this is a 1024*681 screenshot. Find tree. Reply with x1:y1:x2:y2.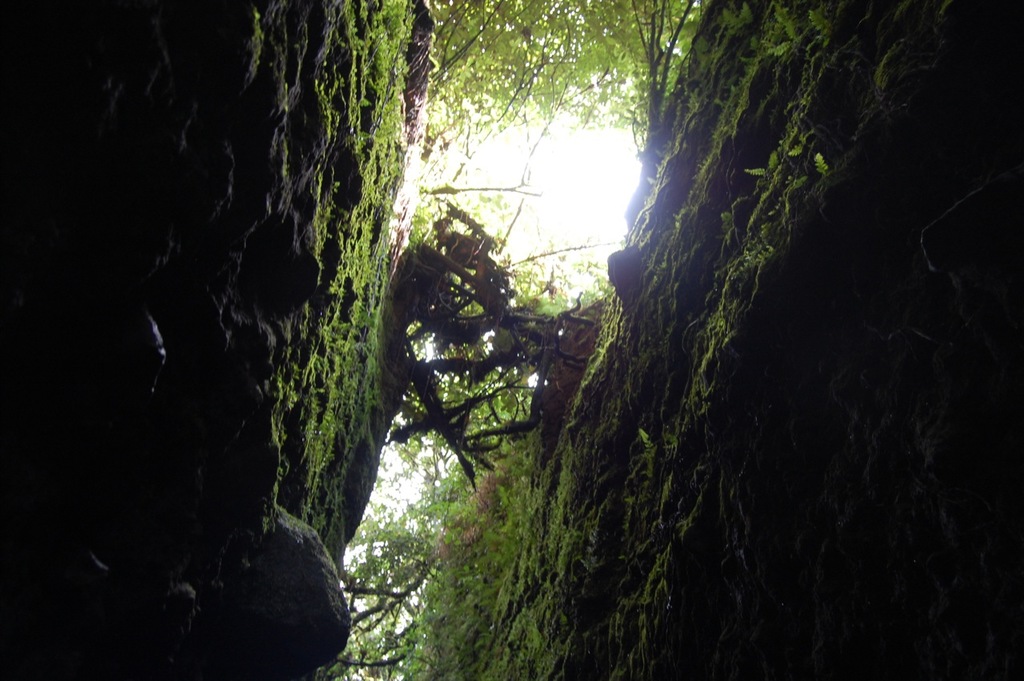
315:0:706:680.
